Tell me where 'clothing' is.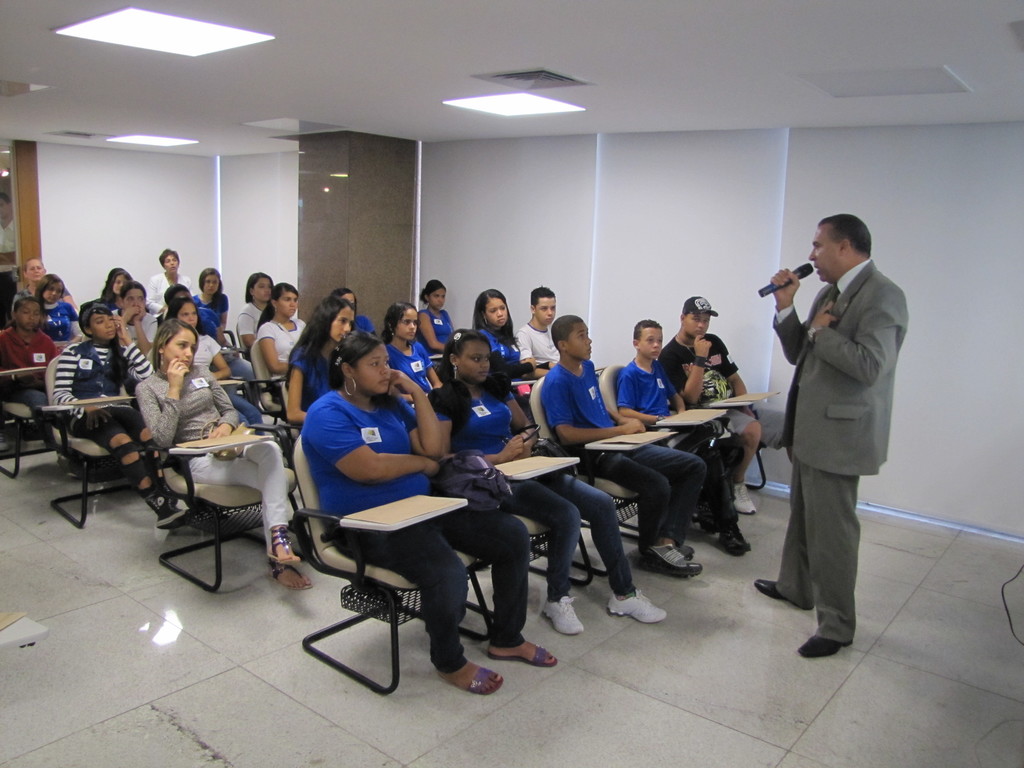
'clothing' is at l=775, t=256, r=910, b=643.
